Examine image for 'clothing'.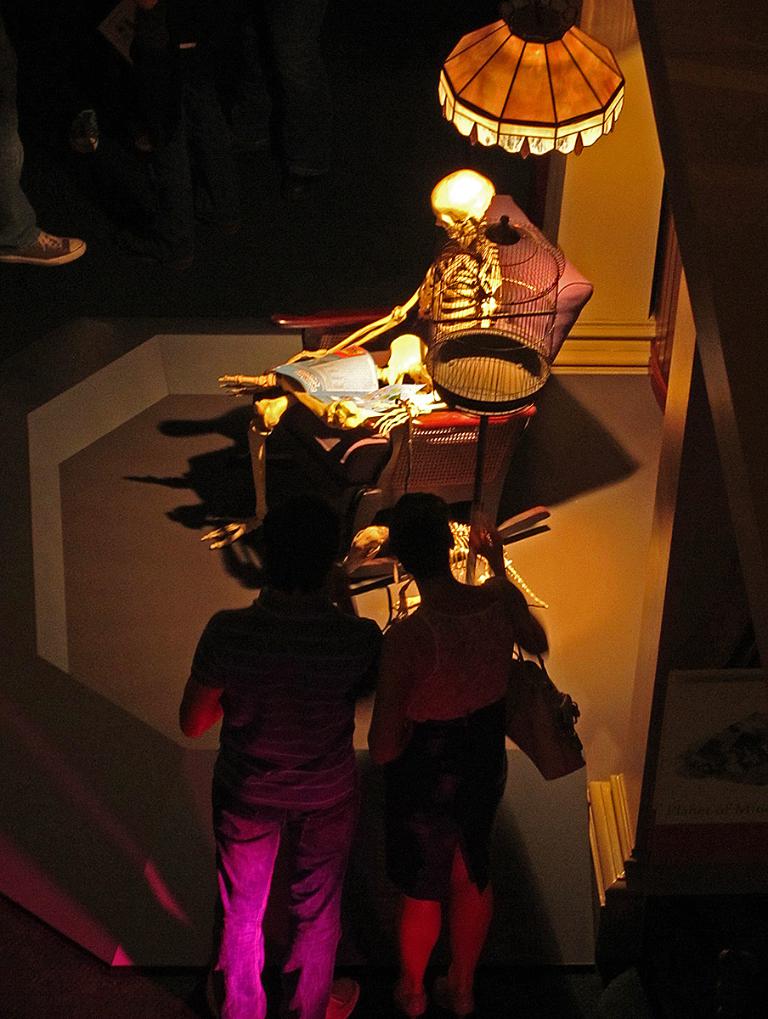
Examination result: 176/486/398/1005.
